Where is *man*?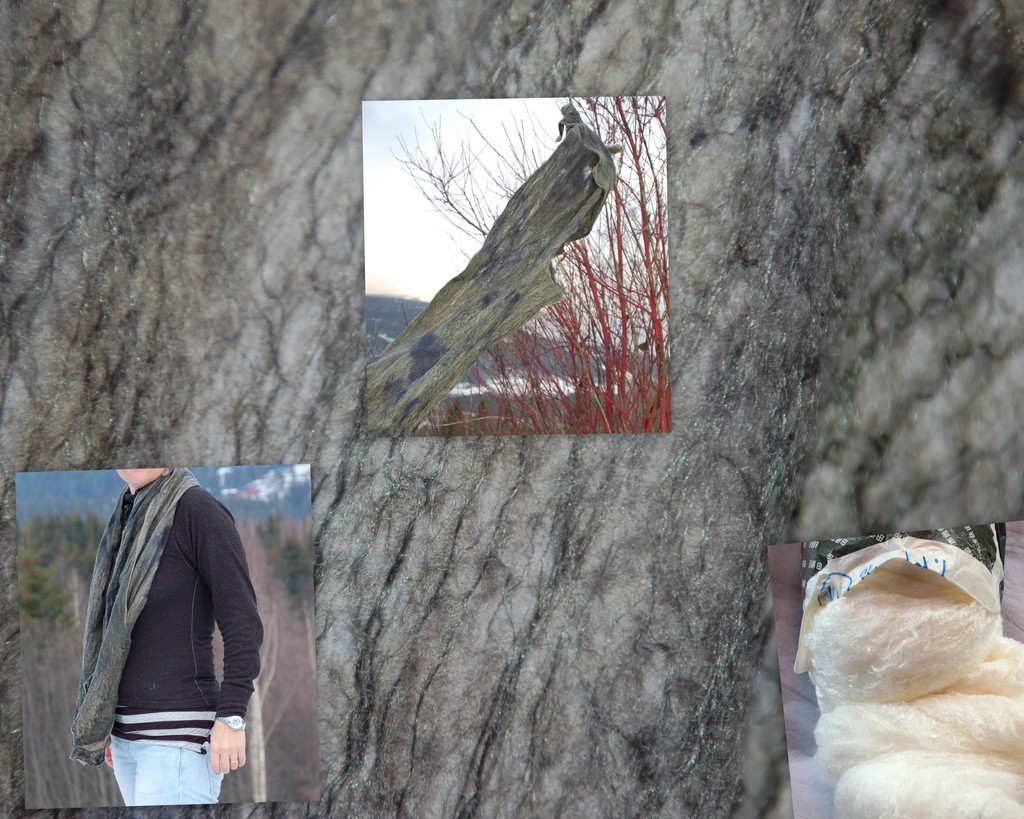
[left=61, top=436, right=284, bottom=818].
